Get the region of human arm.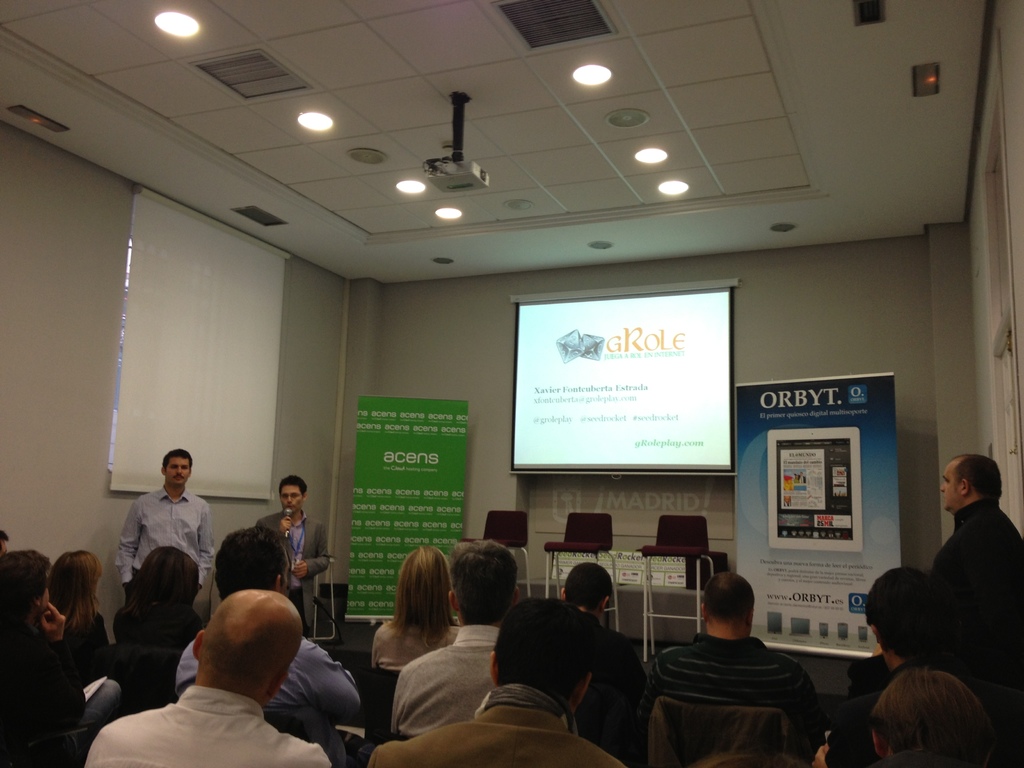
left=192, top=504, right=213, bottom=610.
